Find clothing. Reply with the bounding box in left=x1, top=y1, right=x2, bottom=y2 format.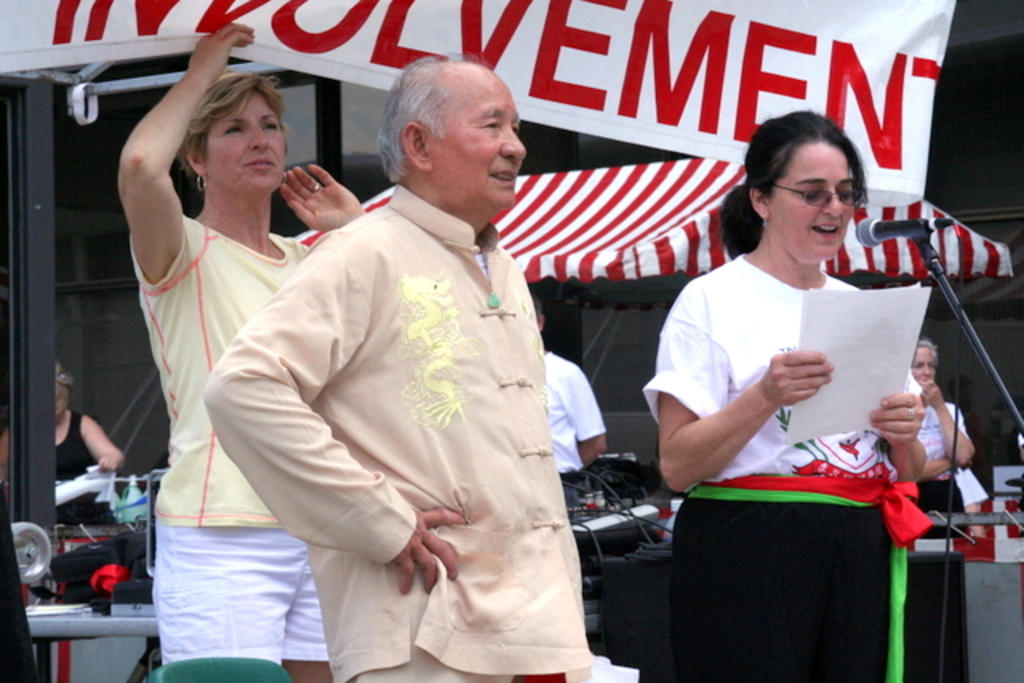
left=213, top=197, right=570, bottom=681.
